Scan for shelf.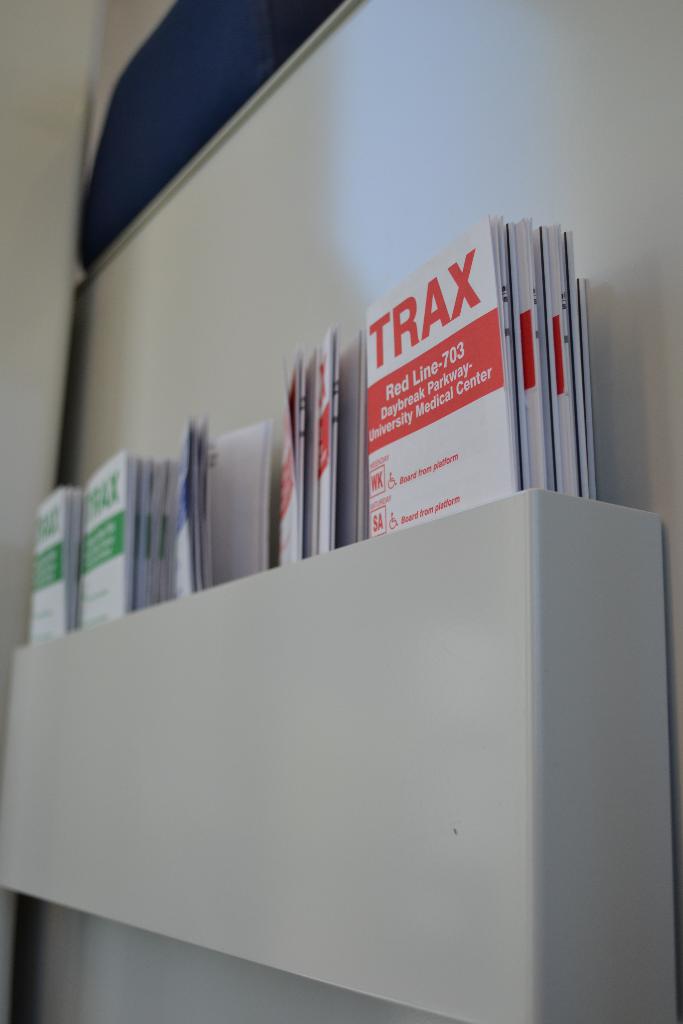
Scan result: {"x1": 0, "y1": 478, "x2": 682, "y2": 1023}.
